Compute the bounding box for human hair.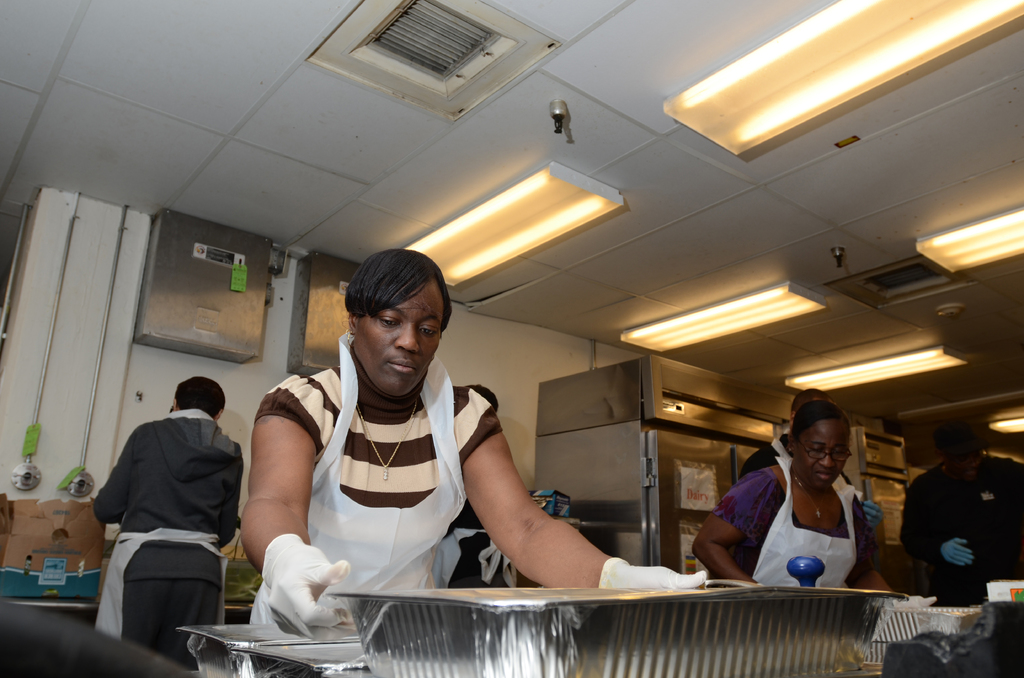
left=792, top=397, right=847, bottom=437.
